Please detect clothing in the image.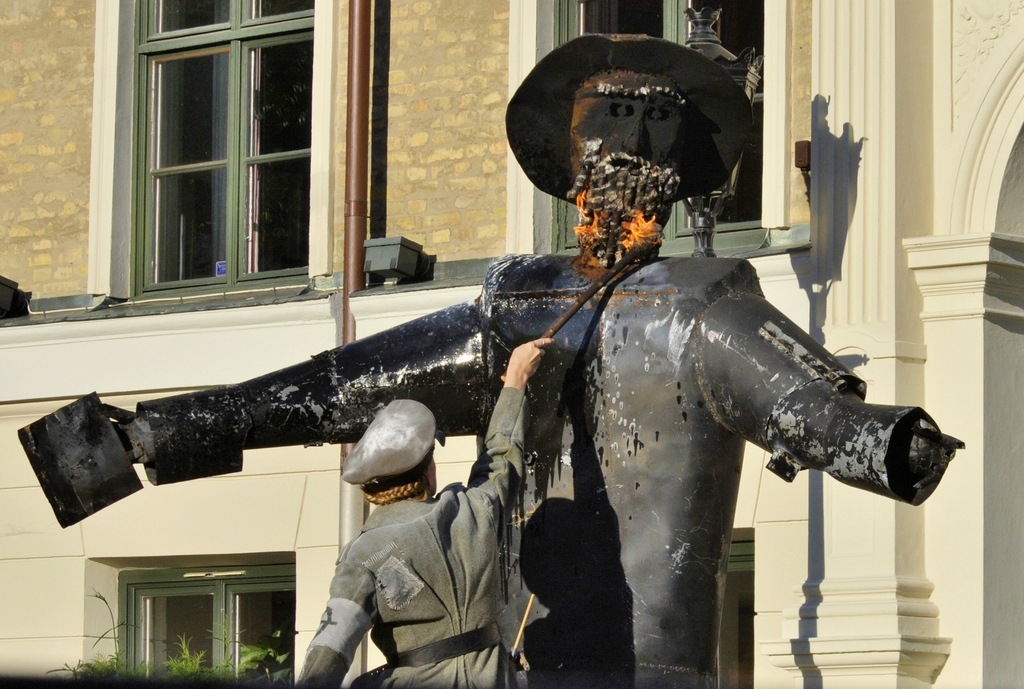
bbox=(298, 377, 529, 688).
